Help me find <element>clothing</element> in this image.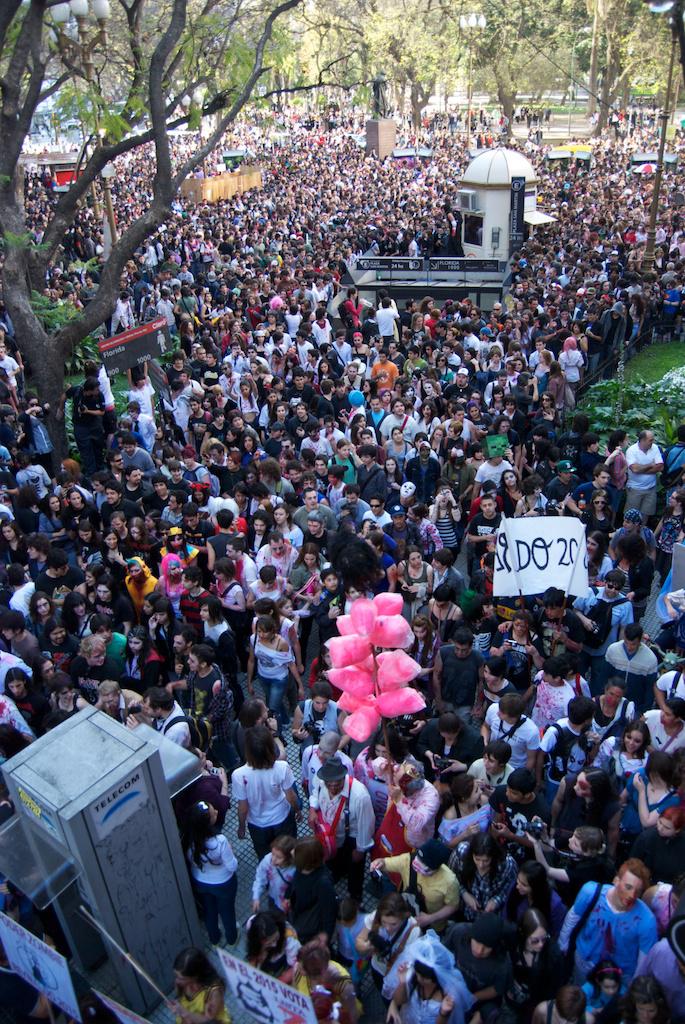
Found it: (369, 845, 465, 899).
